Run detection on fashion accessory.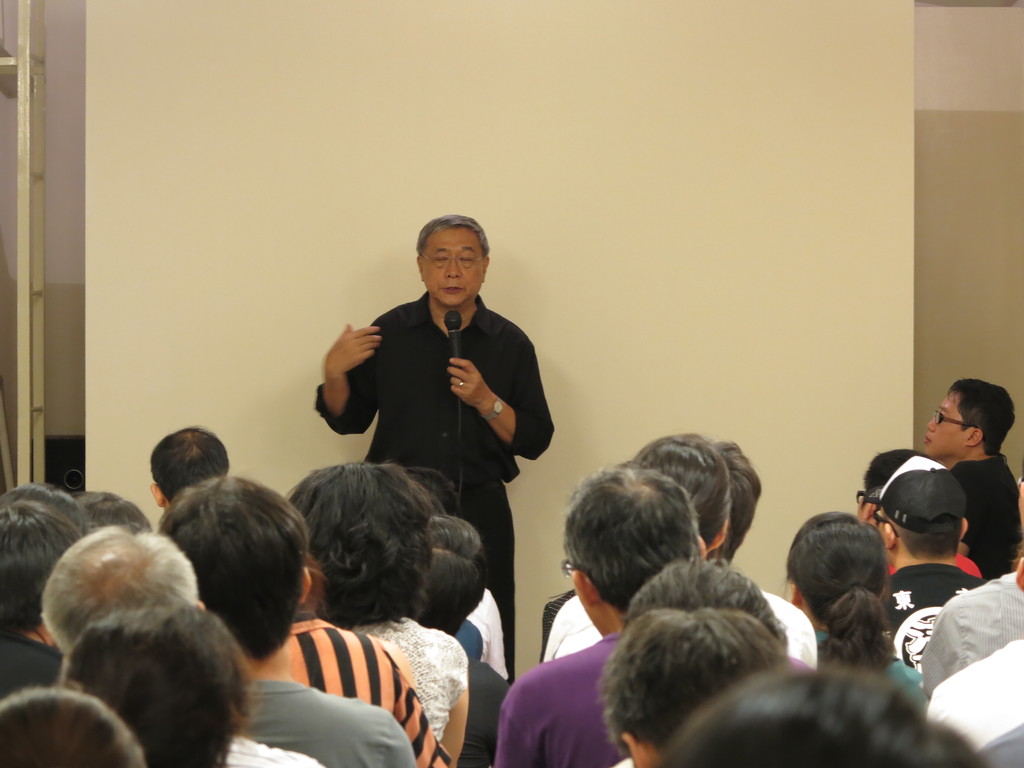
Result: bbox=(855, 486, 880, 507).
